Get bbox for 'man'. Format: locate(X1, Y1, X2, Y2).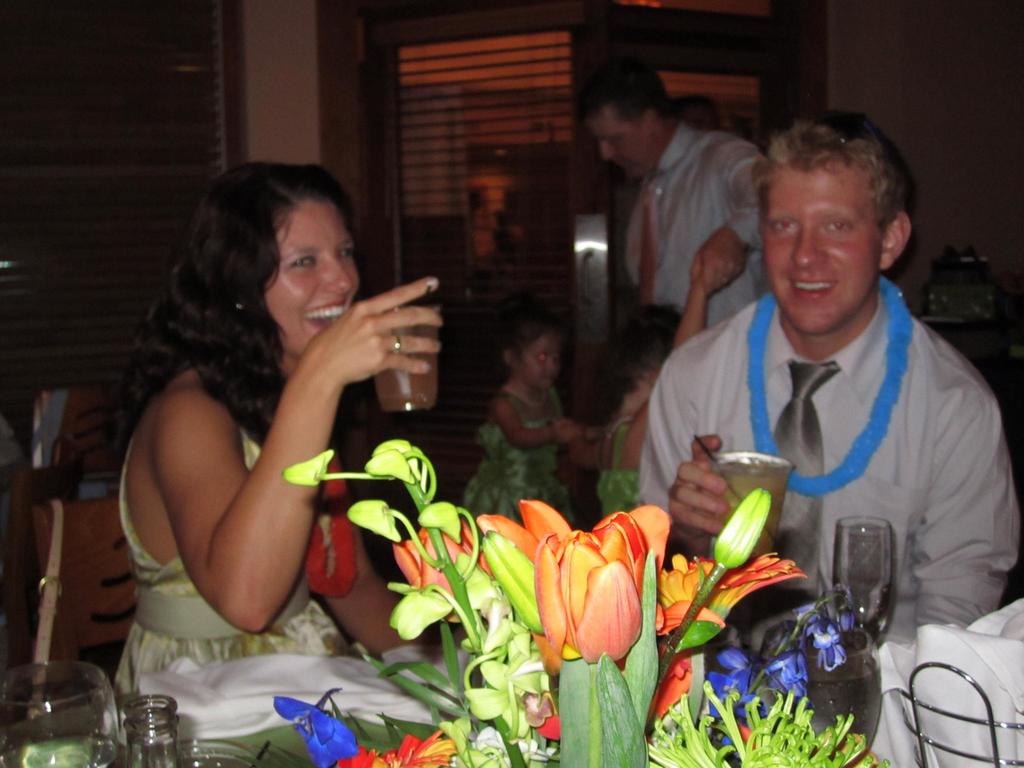
locate(564, 60, 783, 356).
